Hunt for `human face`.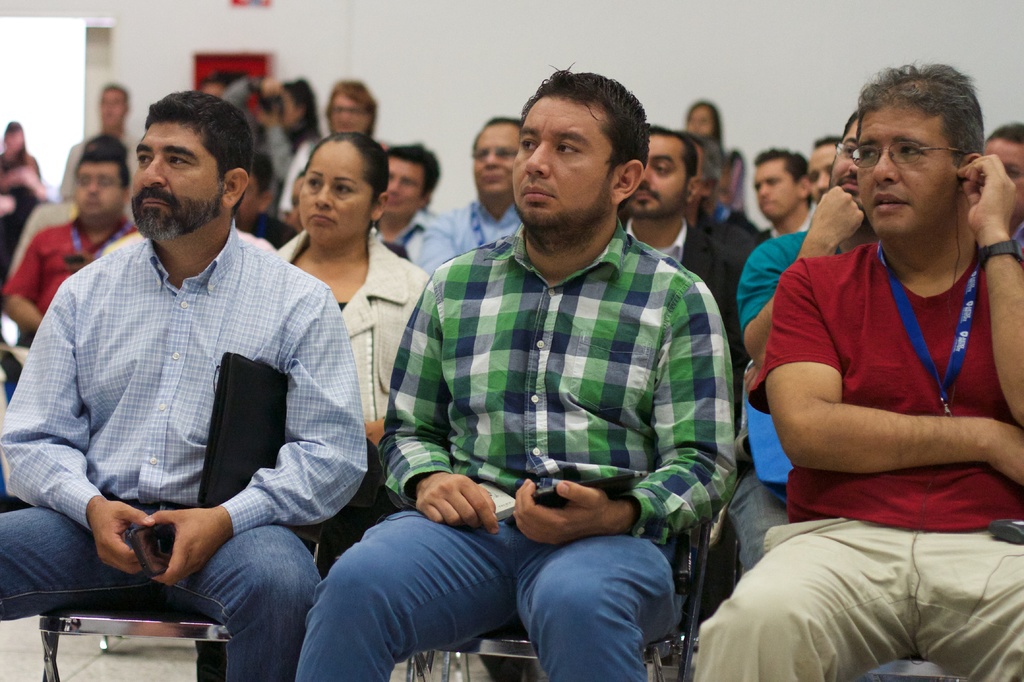
Hunted down at bbox(512, 95, 614, 231).
